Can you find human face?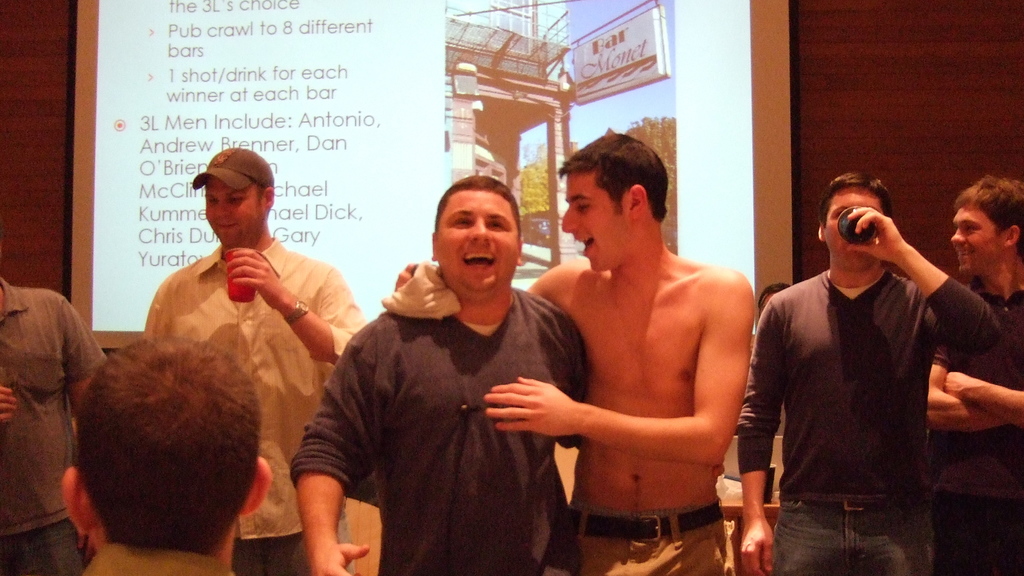
Yes, bounding box: [204, 176, 265, 251].
